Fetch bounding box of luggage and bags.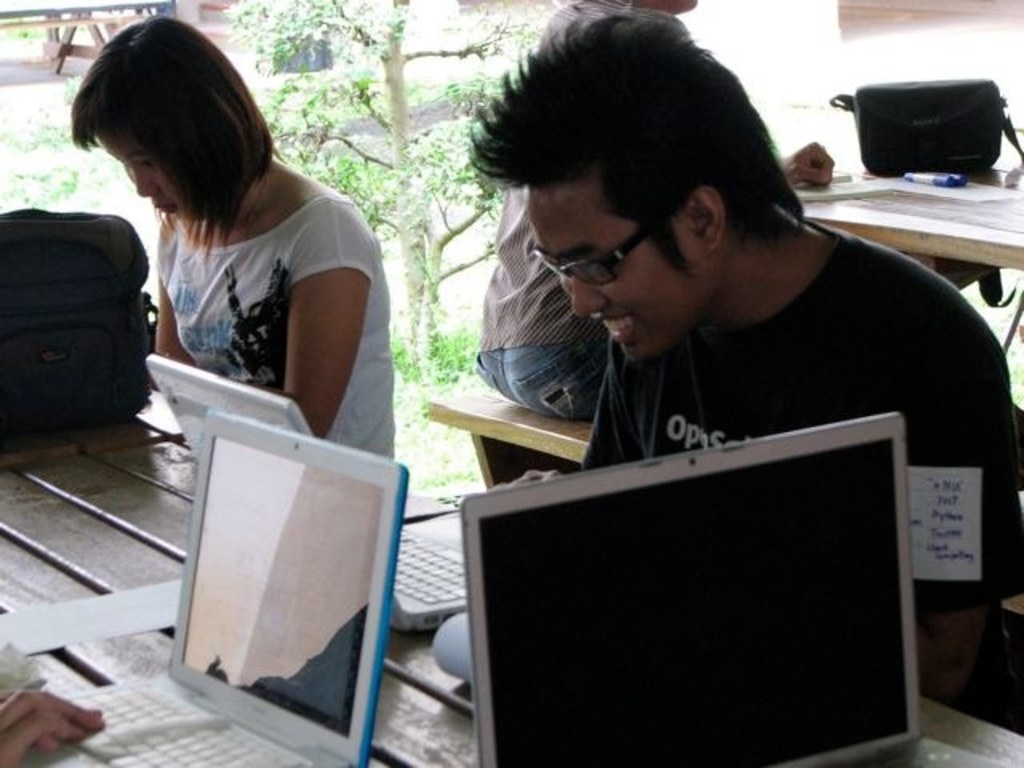
Bbox: [left=830, top=78, right=1022, bottom=310].
